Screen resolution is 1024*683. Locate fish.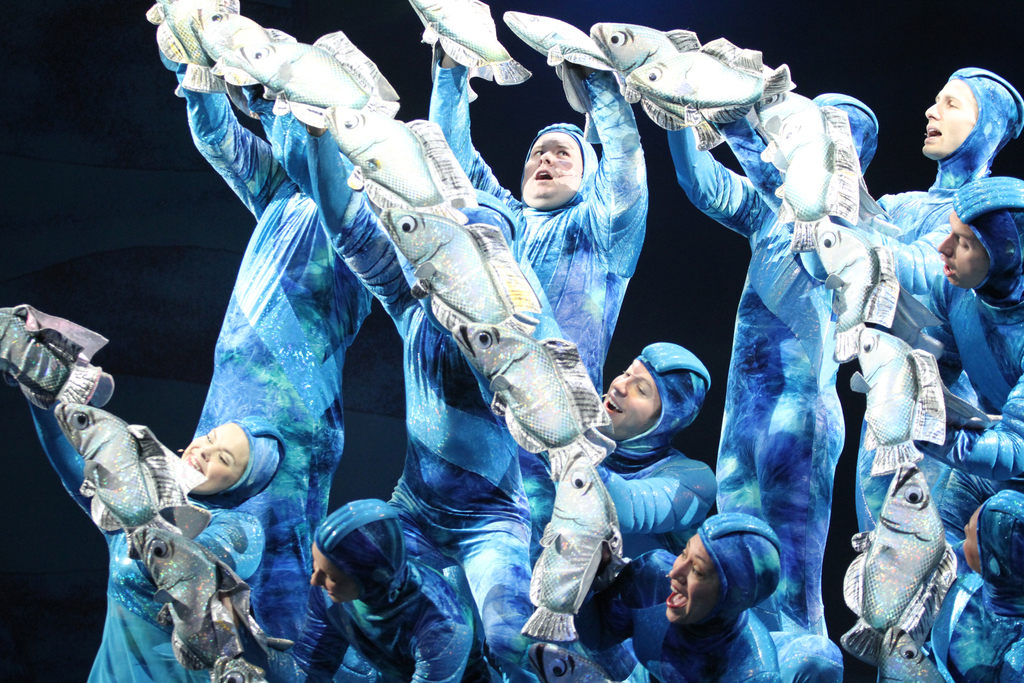
(500, 2, 621, 78).
